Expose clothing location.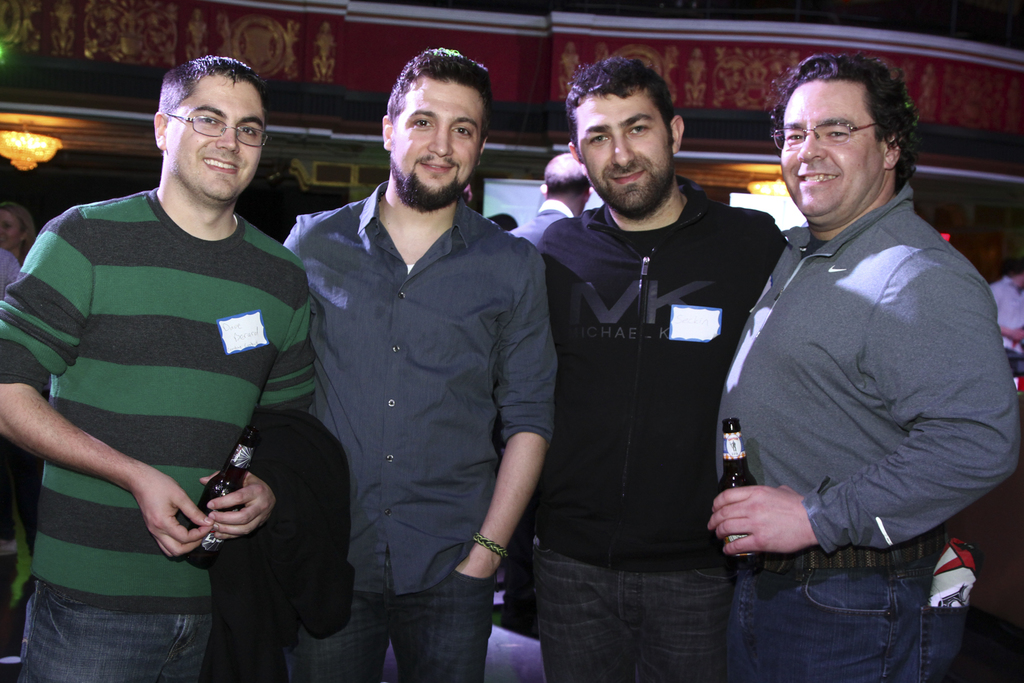
Exposed at <bbox>209, 399, 364, 674</bbox>.
